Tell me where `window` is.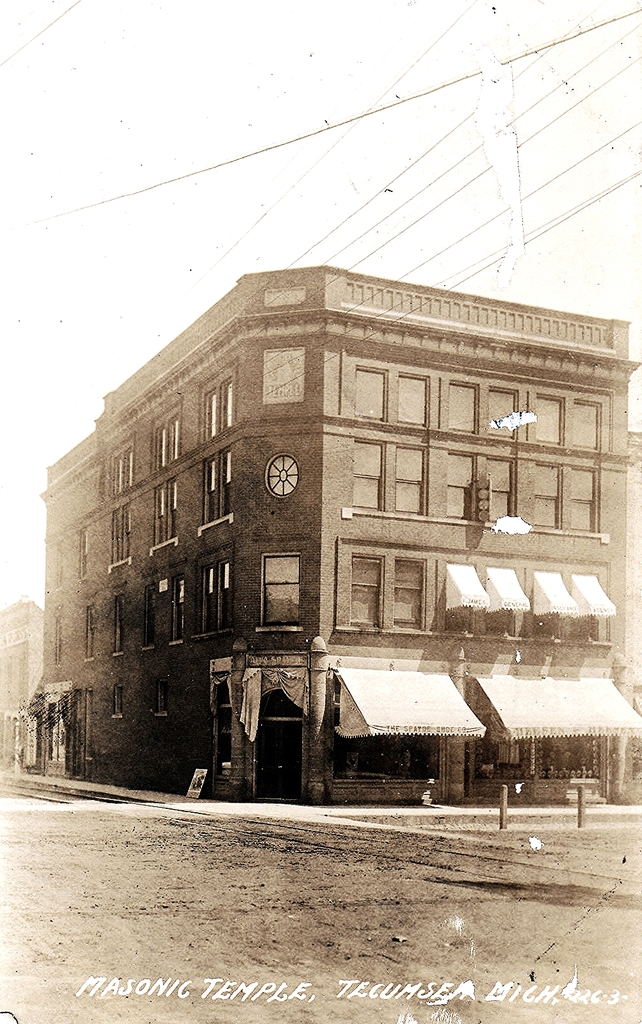
`window` is at (85,607,97,657).
